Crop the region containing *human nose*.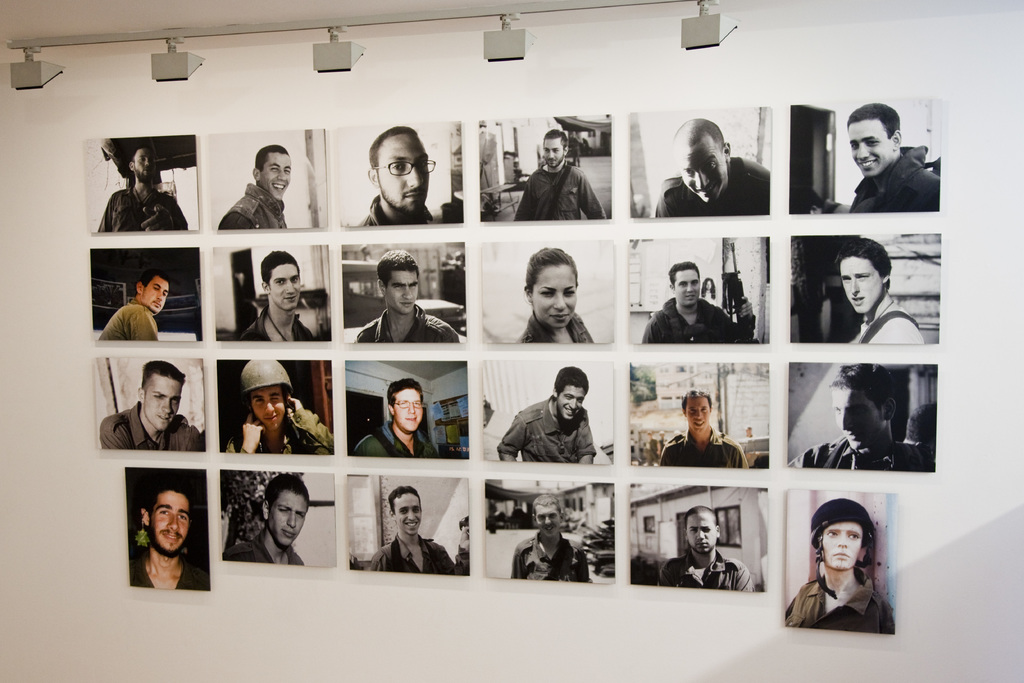
Crop region: (left=852, top=276, right=861, bottom=292).
